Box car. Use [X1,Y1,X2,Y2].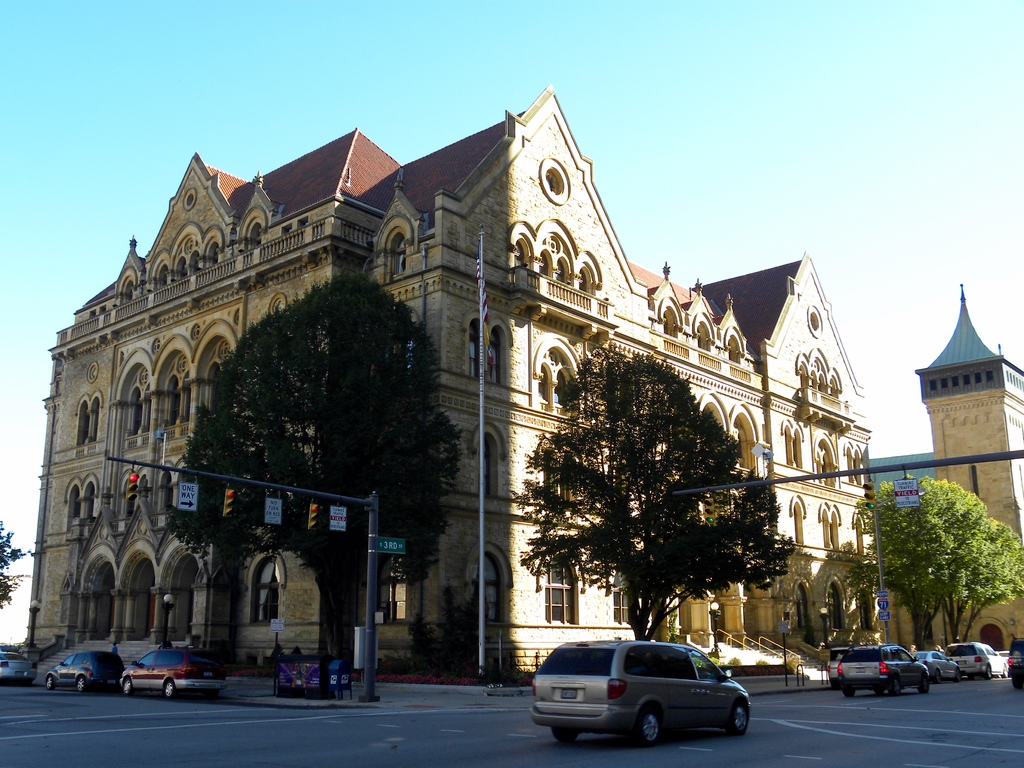
[123,643,225,699].
